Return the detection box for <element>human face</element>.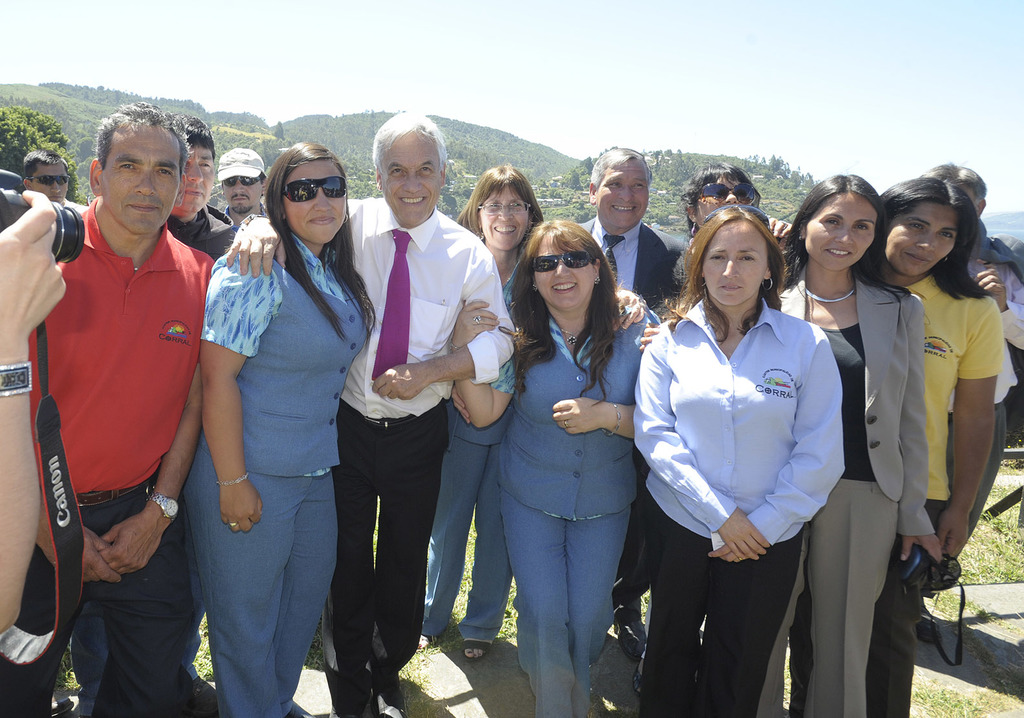
[702,222,767,307].
